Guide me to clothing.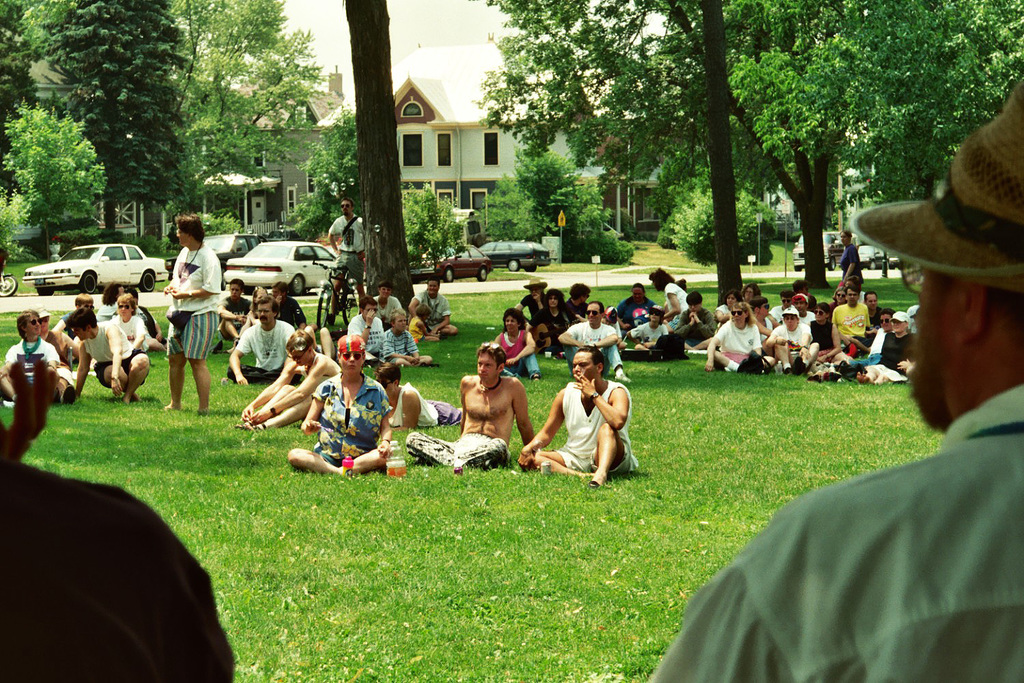
Guidance: locate(776, 320, 804, 357).
